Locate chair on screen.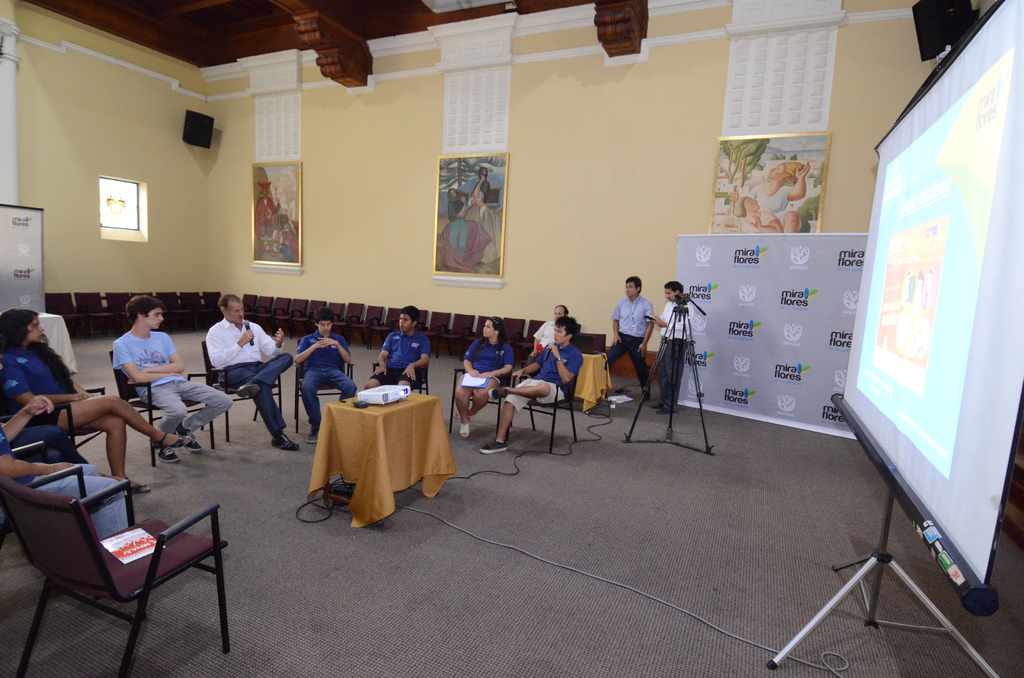
On screen at box(195, 336, 283, 438).
